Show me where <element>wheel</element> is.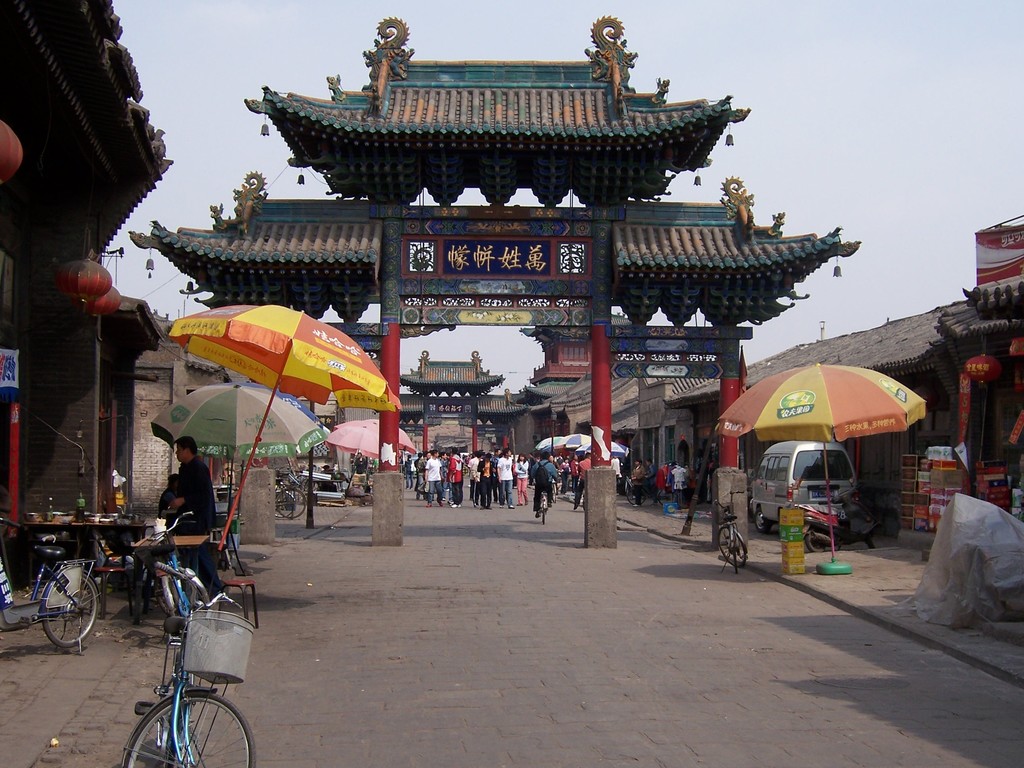
<element>wheel</element> is at bbox=[156, 572, 207, 618].
